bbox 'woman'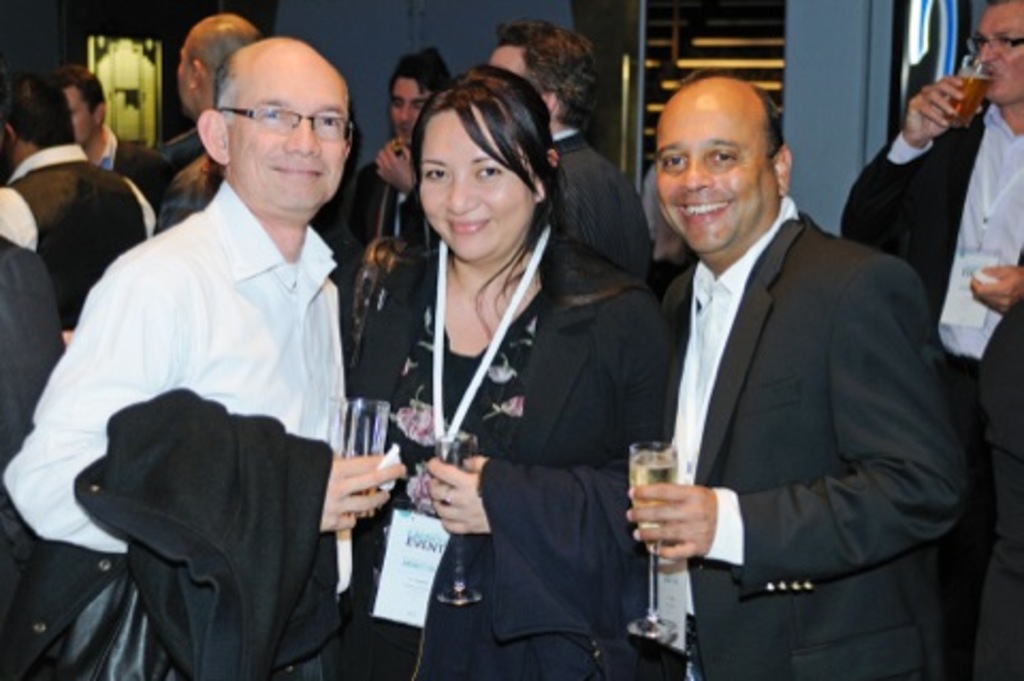
Rect(375, 53, 638, 680)
